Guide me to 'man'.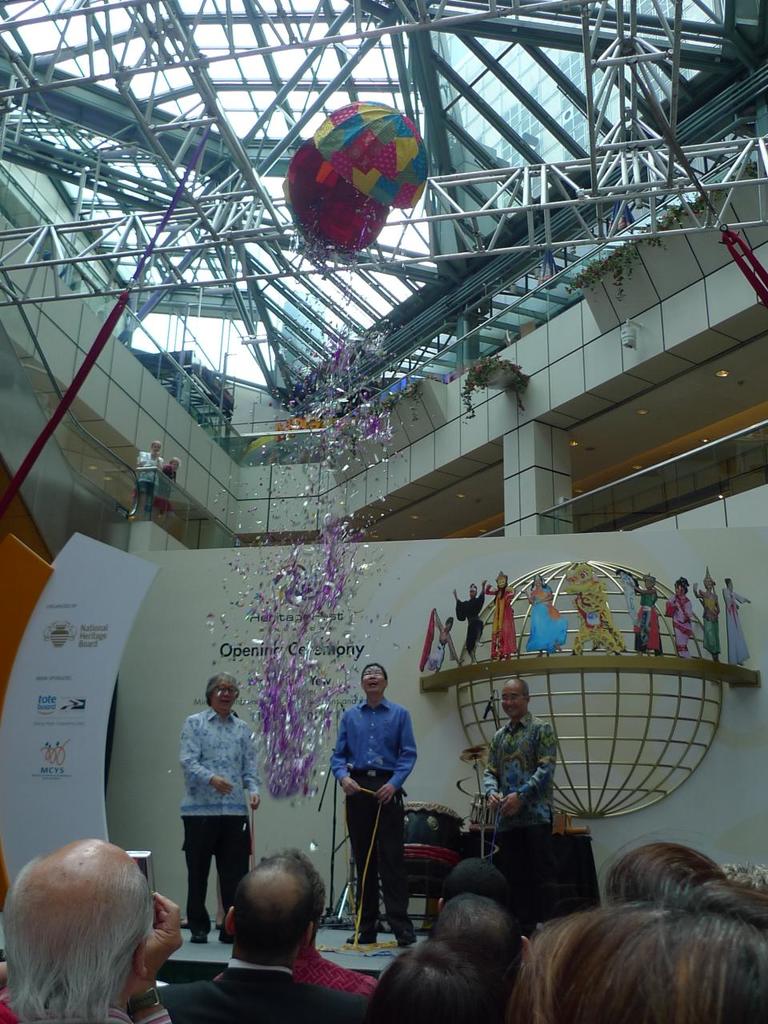
Guidance: [x1=452, y1=583, x2=482, y2=662].
